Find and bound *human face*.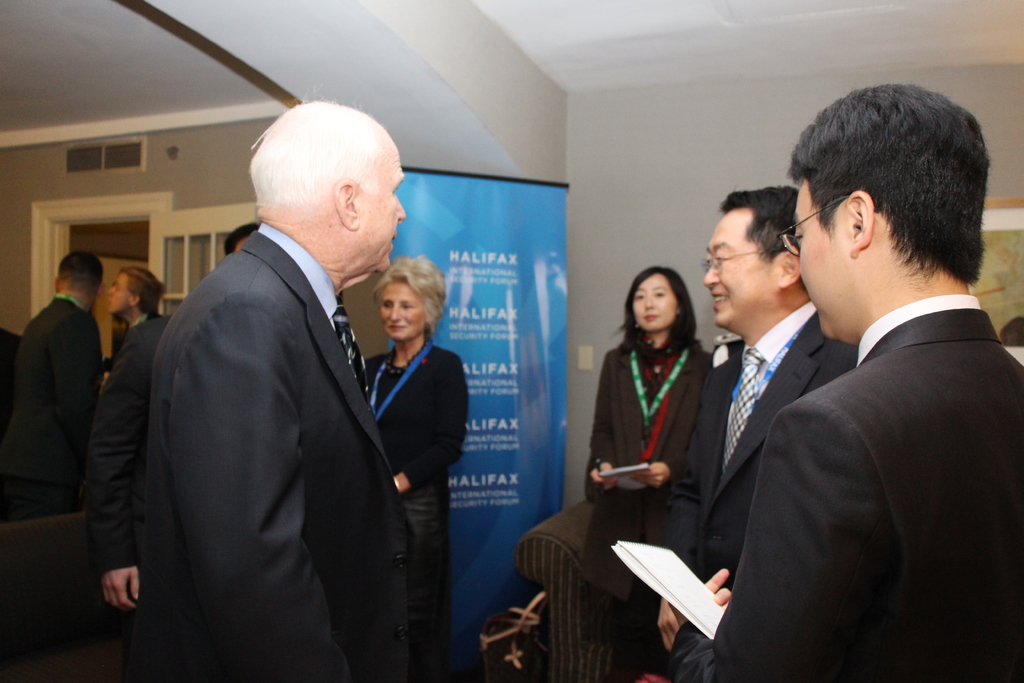
Bound: bbox=(364, 147, 406, 270).
